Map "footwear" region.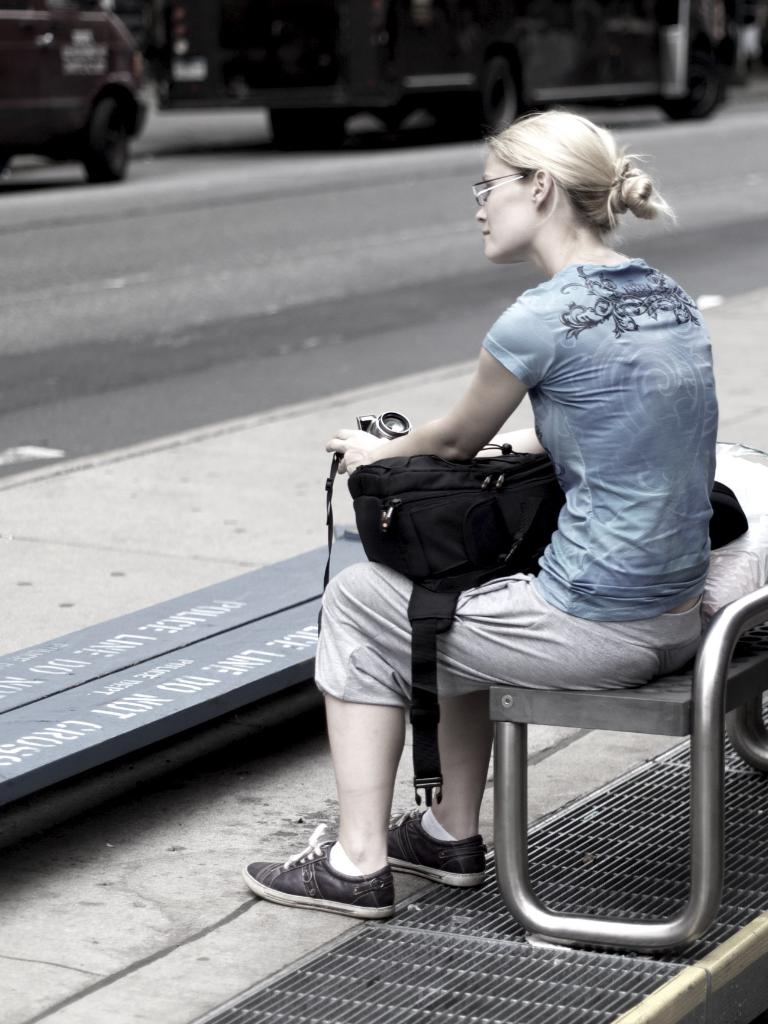
Mapped to <region>257, 830, 419, 923</region>.
